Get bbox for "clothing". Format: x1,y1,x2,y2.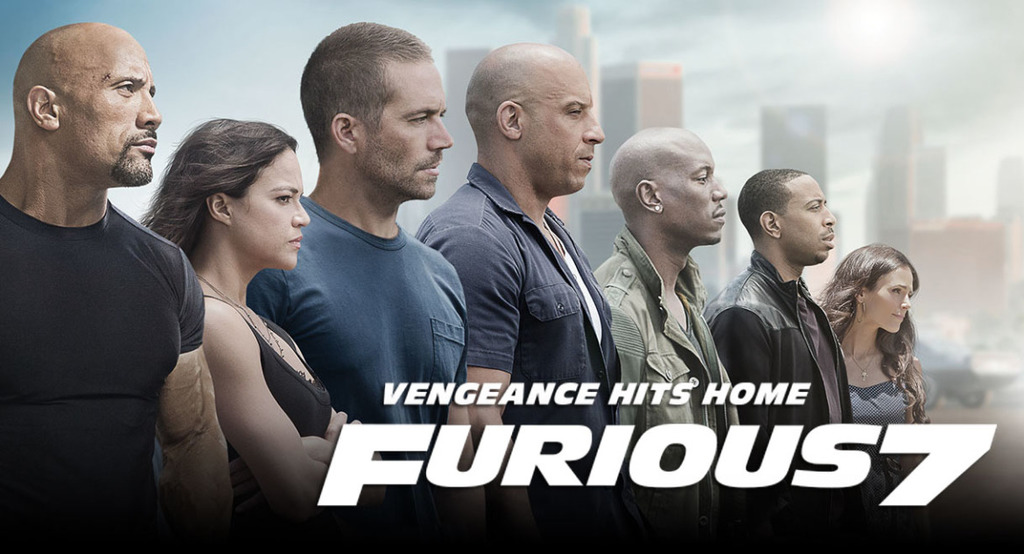
696,246,865,435.
